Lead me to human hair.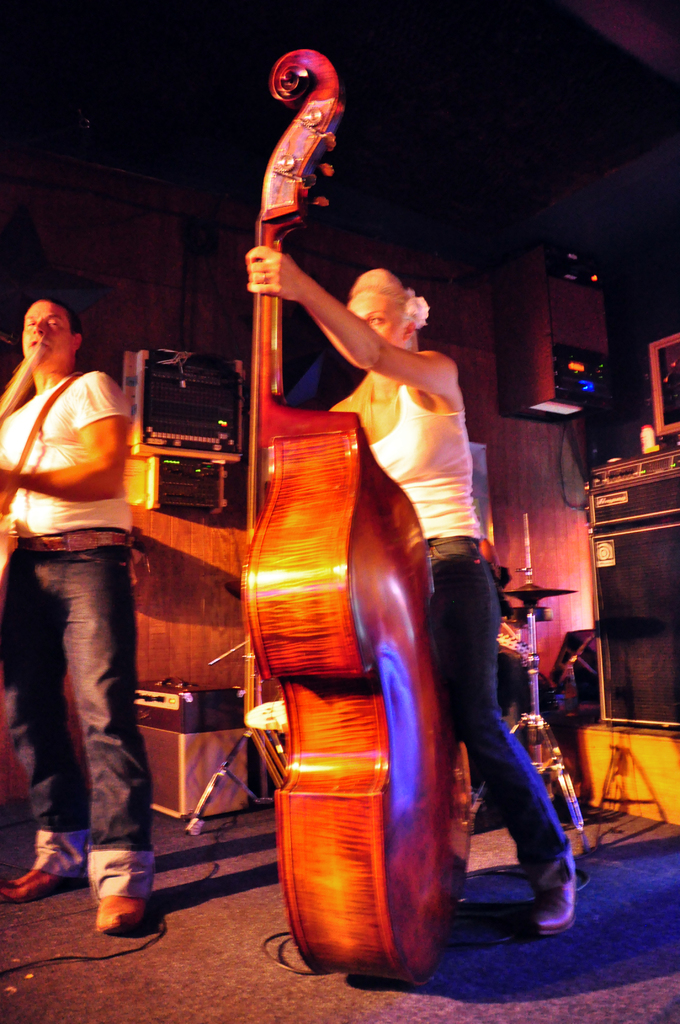
Lead to [x1=348, y1=264, x2=430, y2=332].
